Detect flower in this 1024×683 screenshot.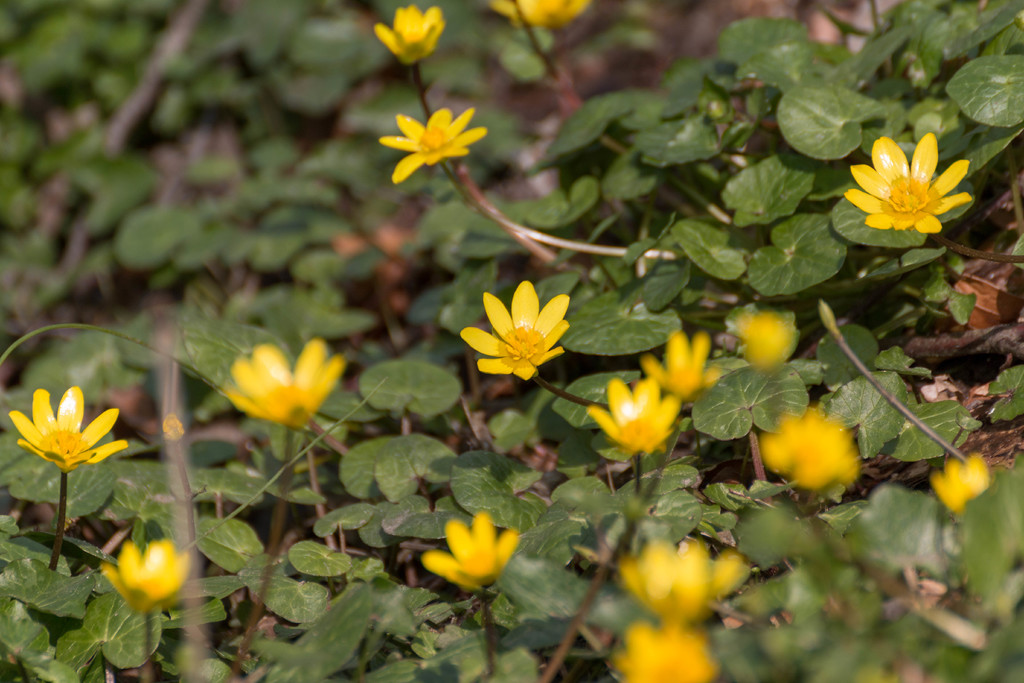
Detection: detection(460, 277, 584, 390).
